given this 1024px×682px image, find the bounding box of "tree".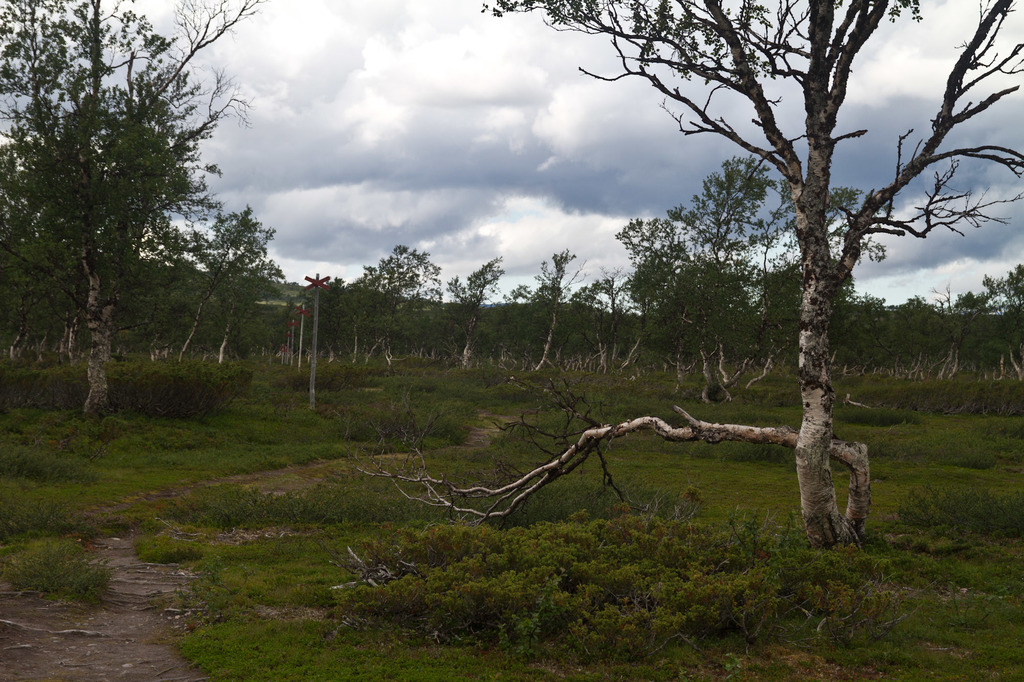
<box>0,0,264,419</box>.
